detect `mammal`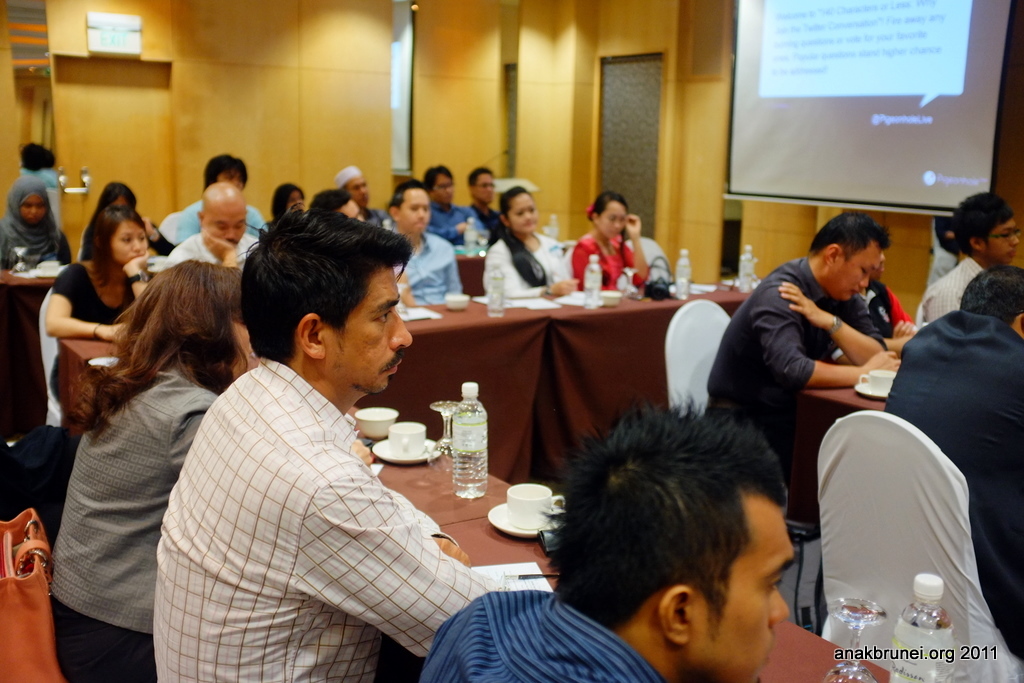
BBox(313, 188, 373, 218)
